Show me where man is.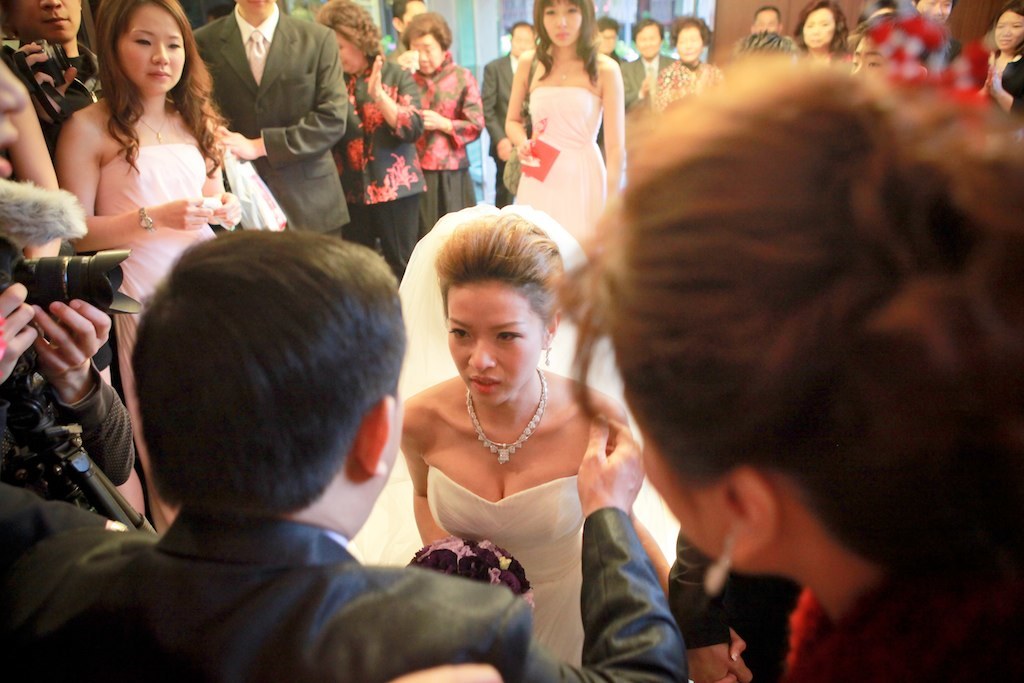
man is at [left=0, top=228, right=687, bottom=682].
